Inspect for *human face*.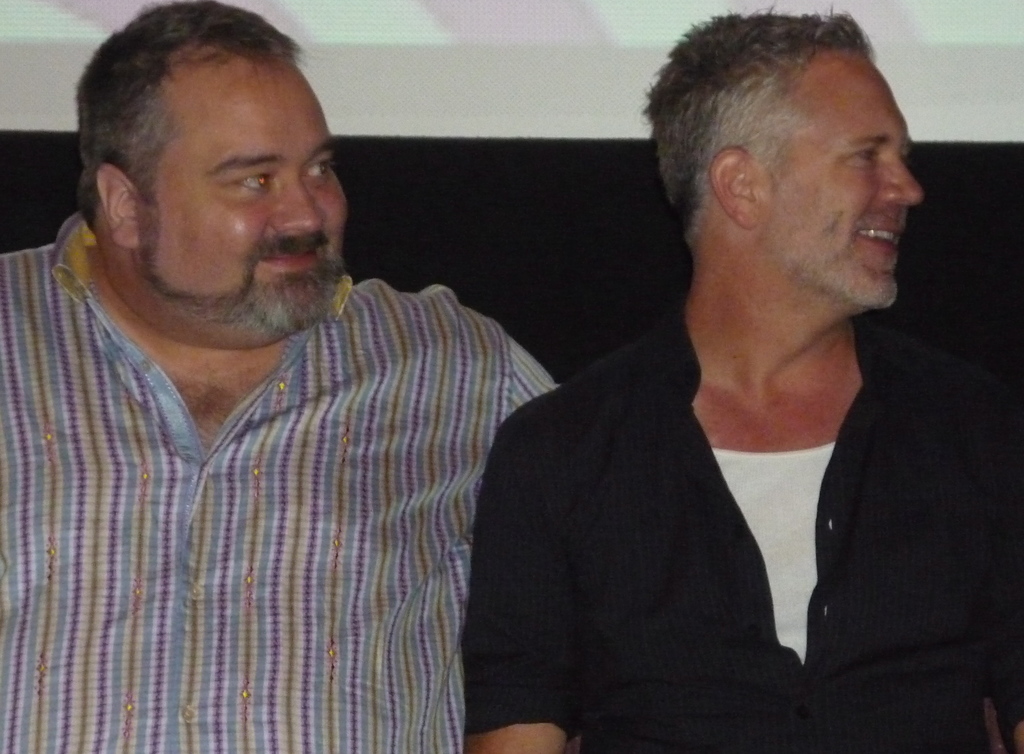
Inspection: x1=135 y1=71 x2=348 y2=349.
